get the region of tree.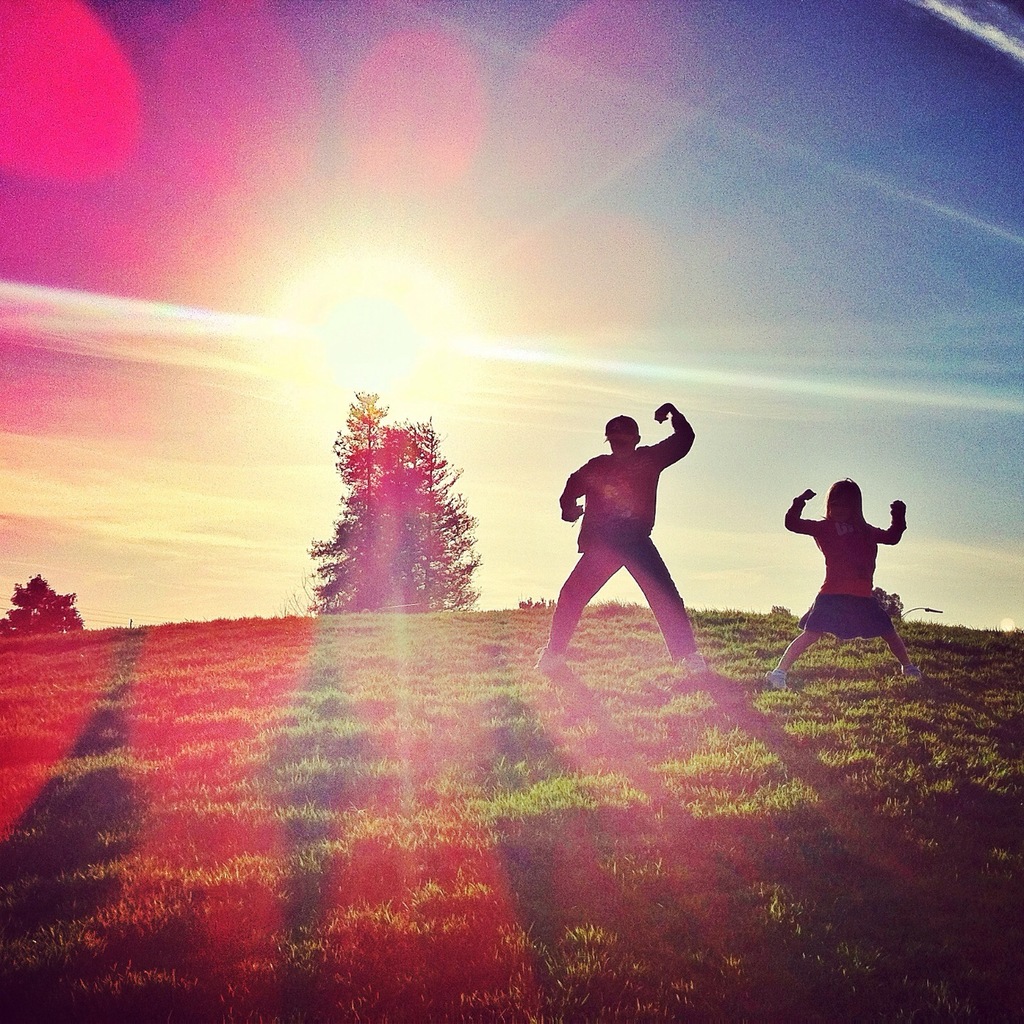
BBox(0, 570, 86, 644).
